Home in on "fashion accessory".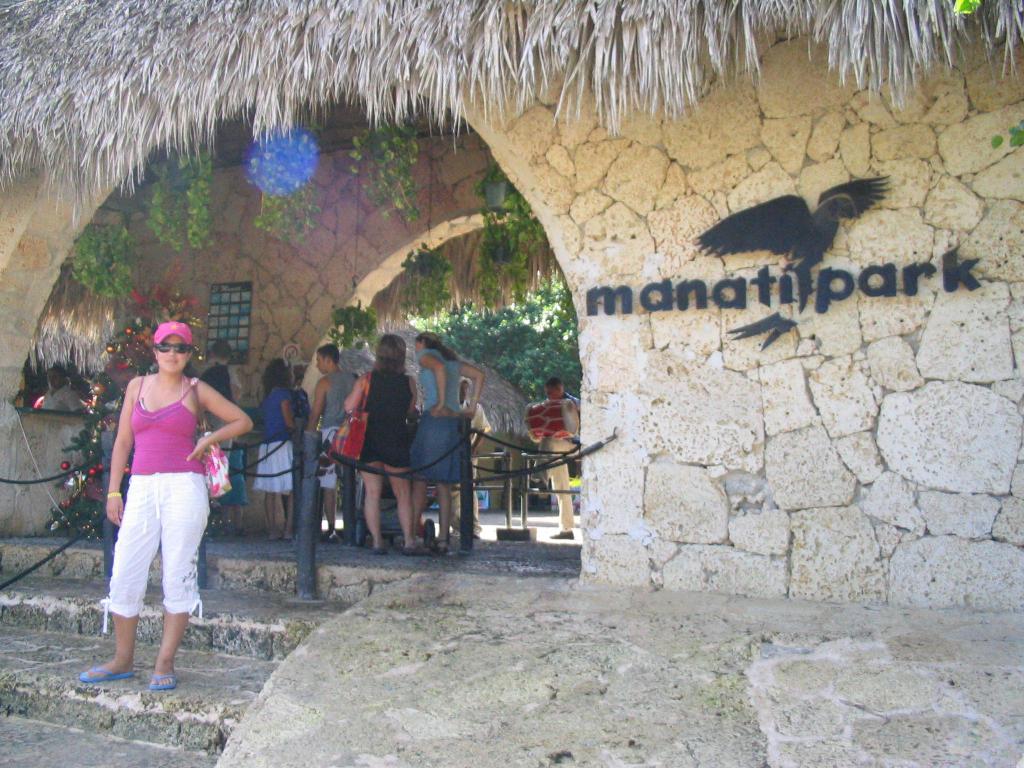
Homed in at rect(80, 663, 134, 683).
